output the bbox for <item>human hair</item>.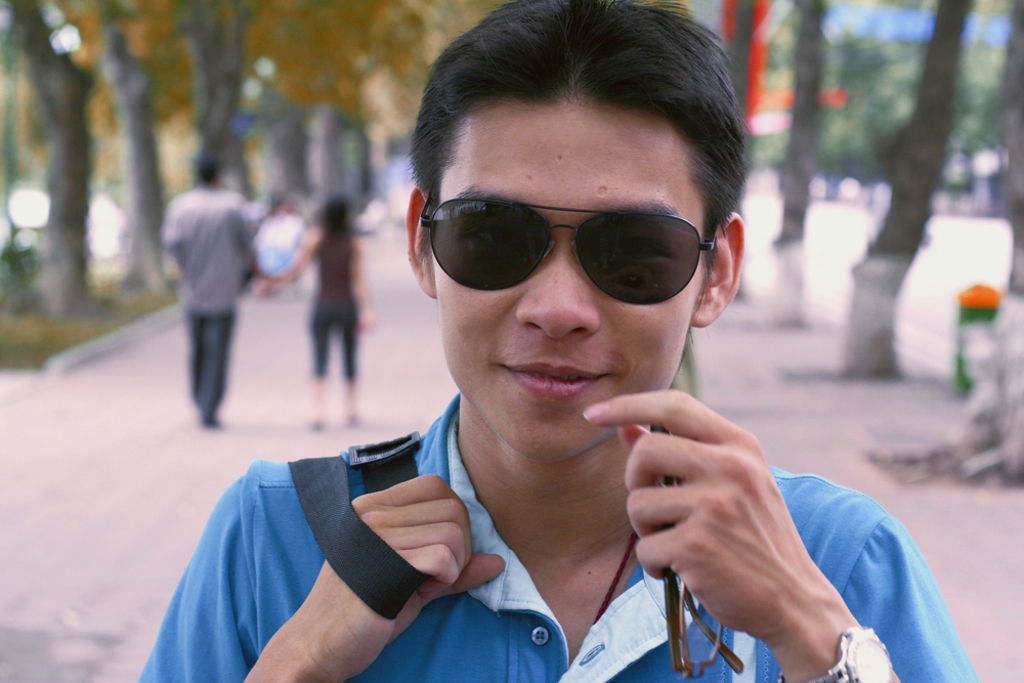
rect(198, 152, 221, 191).
